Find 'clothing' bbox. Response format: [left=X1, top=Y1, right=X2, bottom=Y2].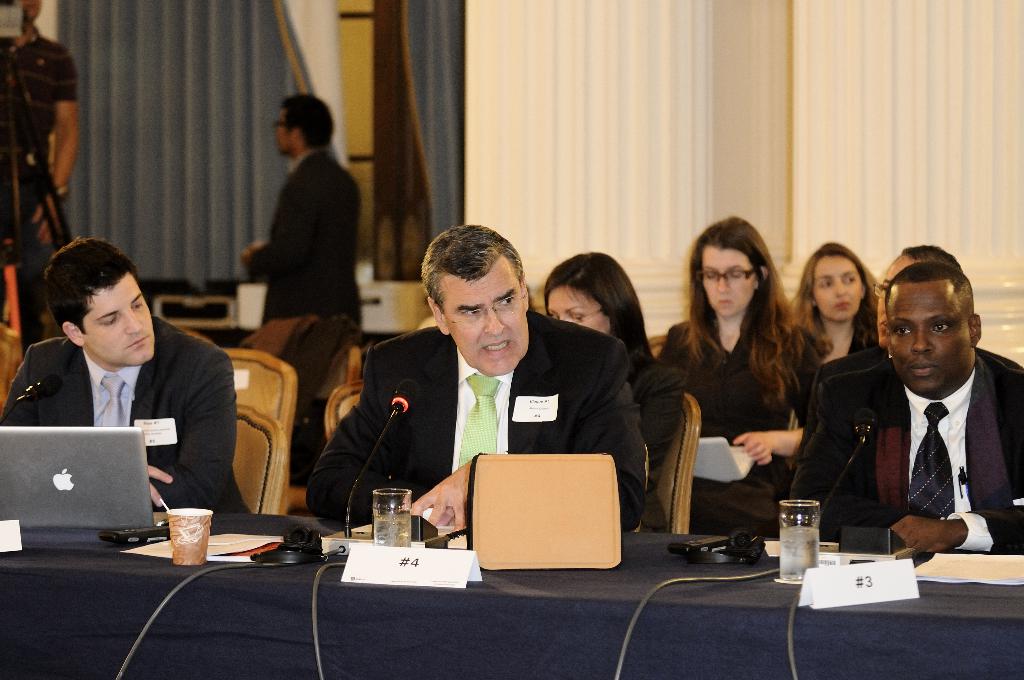
[left=0, top=28, right=82, bottom=332].
